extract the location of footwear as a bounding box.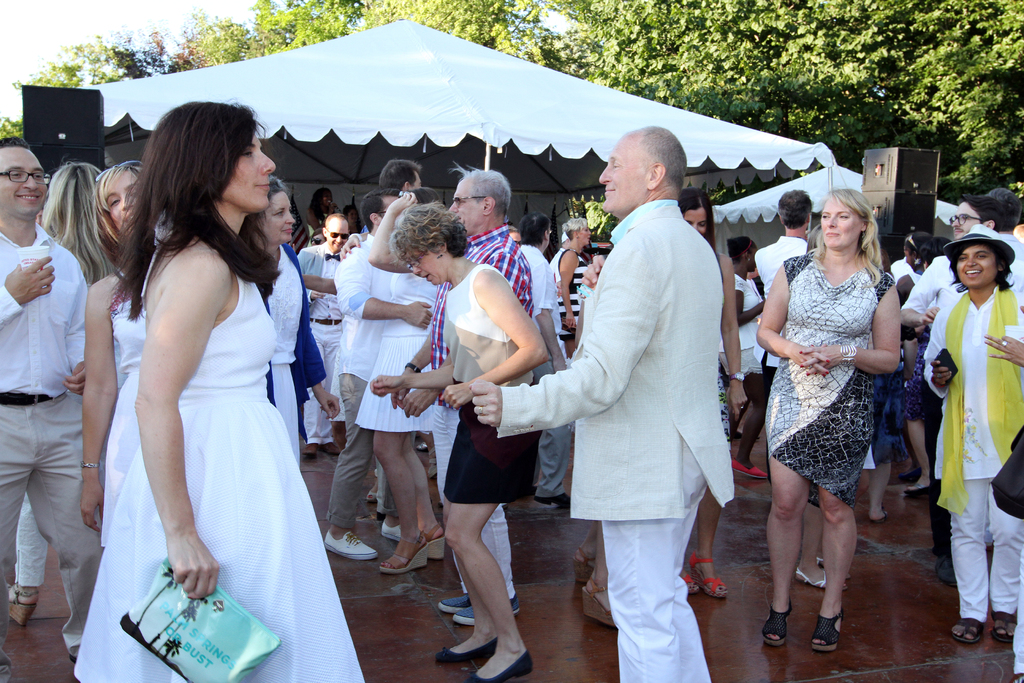
(left=299, top=437, right=309, bottom=462).
